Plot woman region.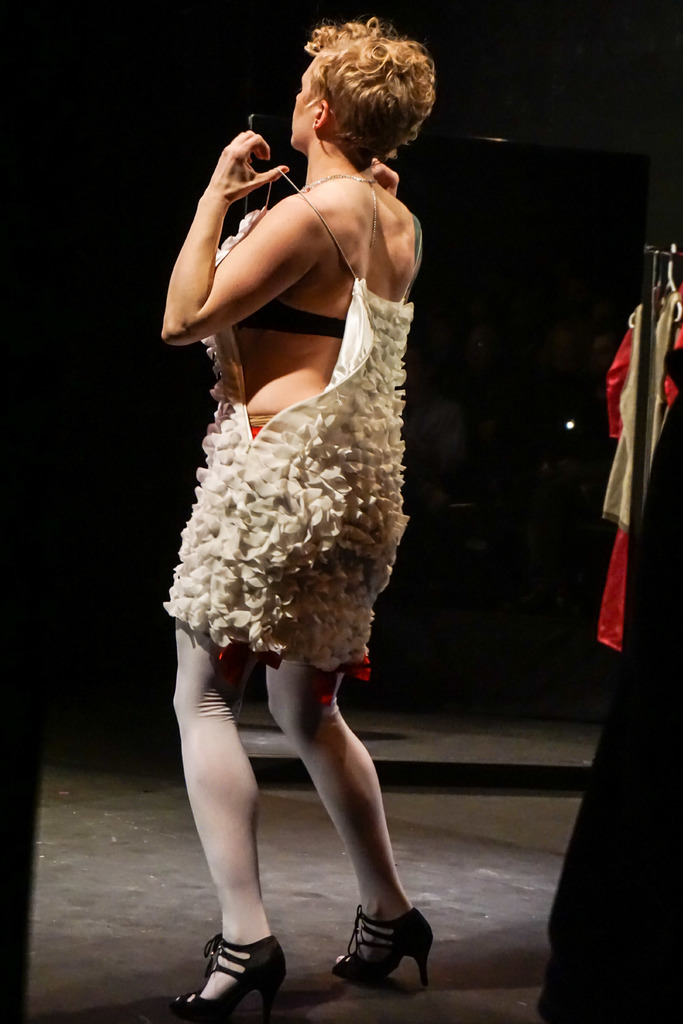
Plotted at bbox=[149, 32, 428, 865].
